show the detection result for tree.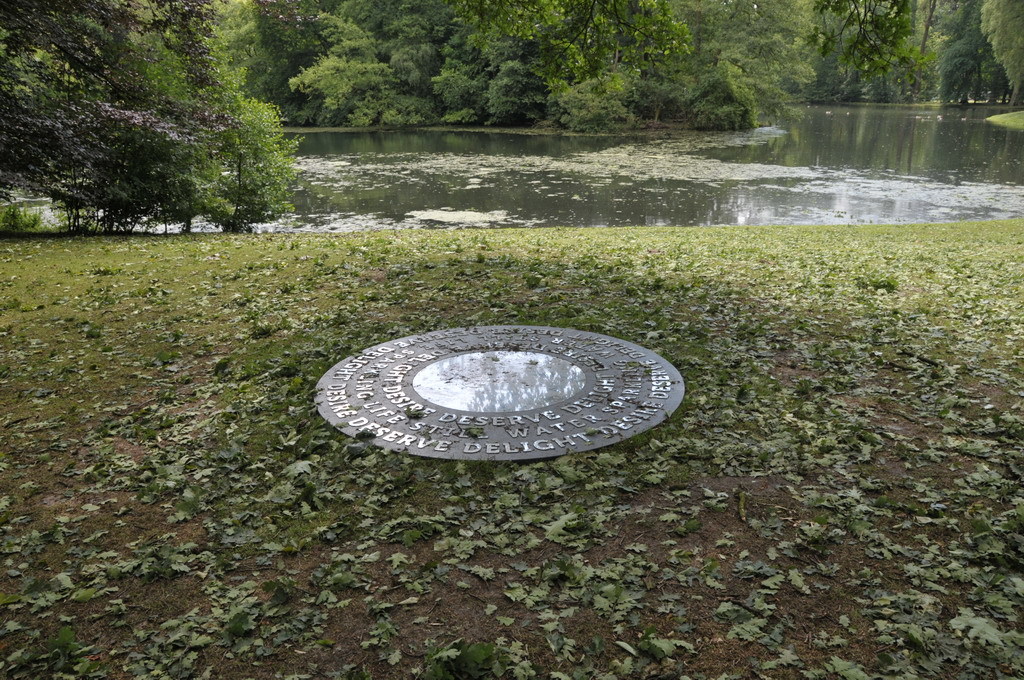
[x1=635, y1=0, x2=702, y2=127].
